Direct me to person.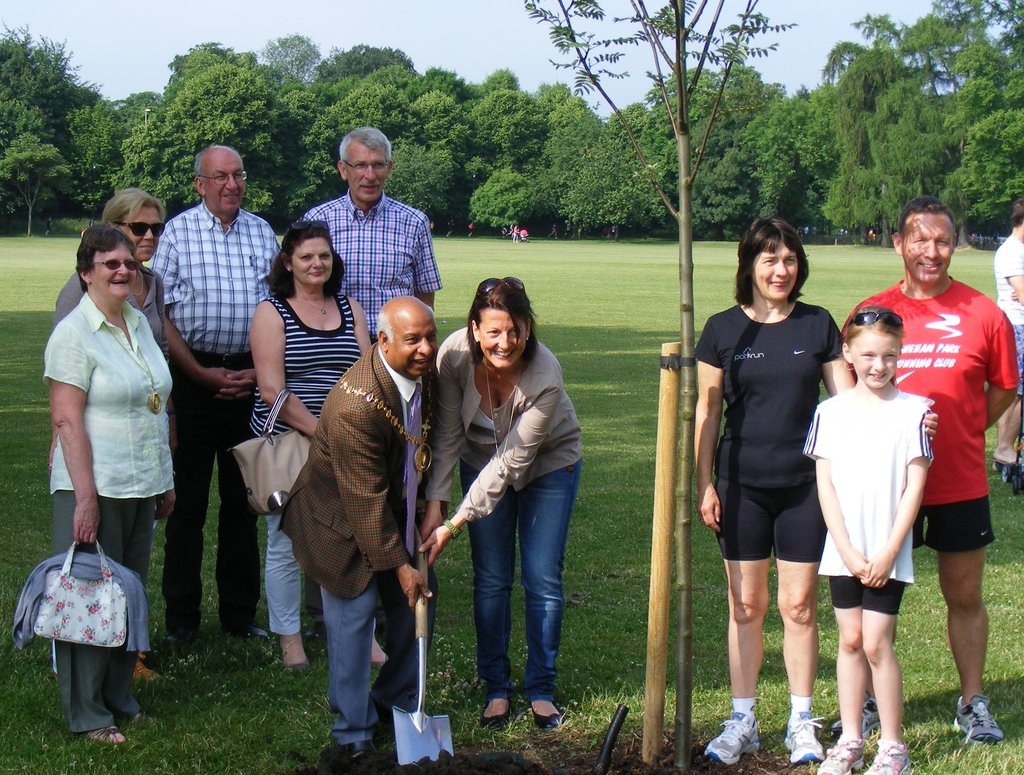
Direction: <region>813, 306, 933, 774</region>.
